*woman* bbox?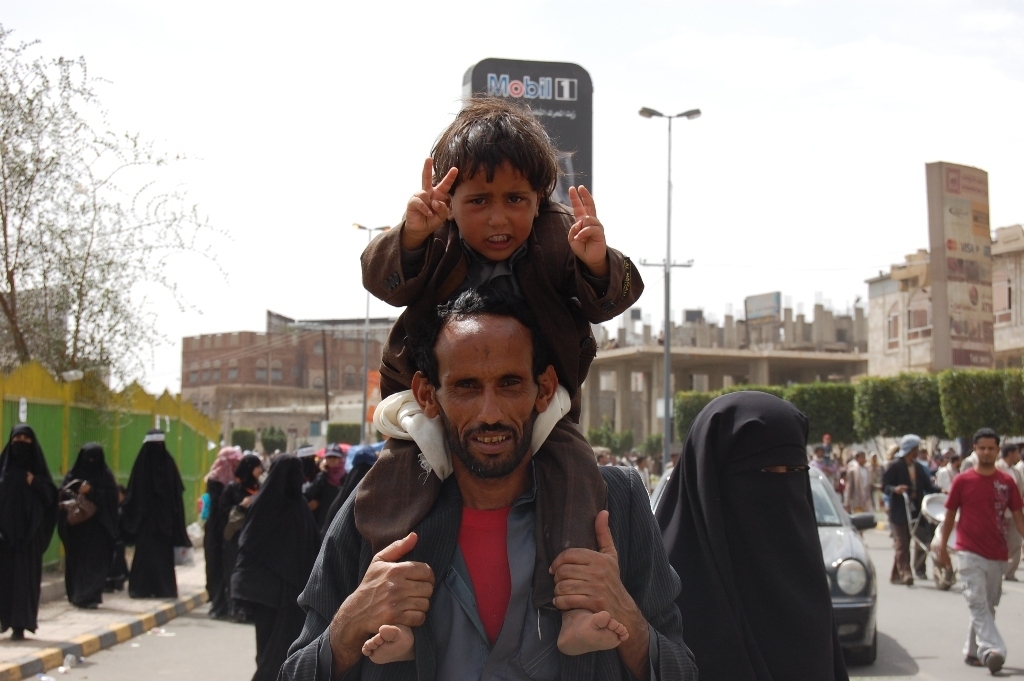
[x1=123, y1=427, x2=189, y2=604]
